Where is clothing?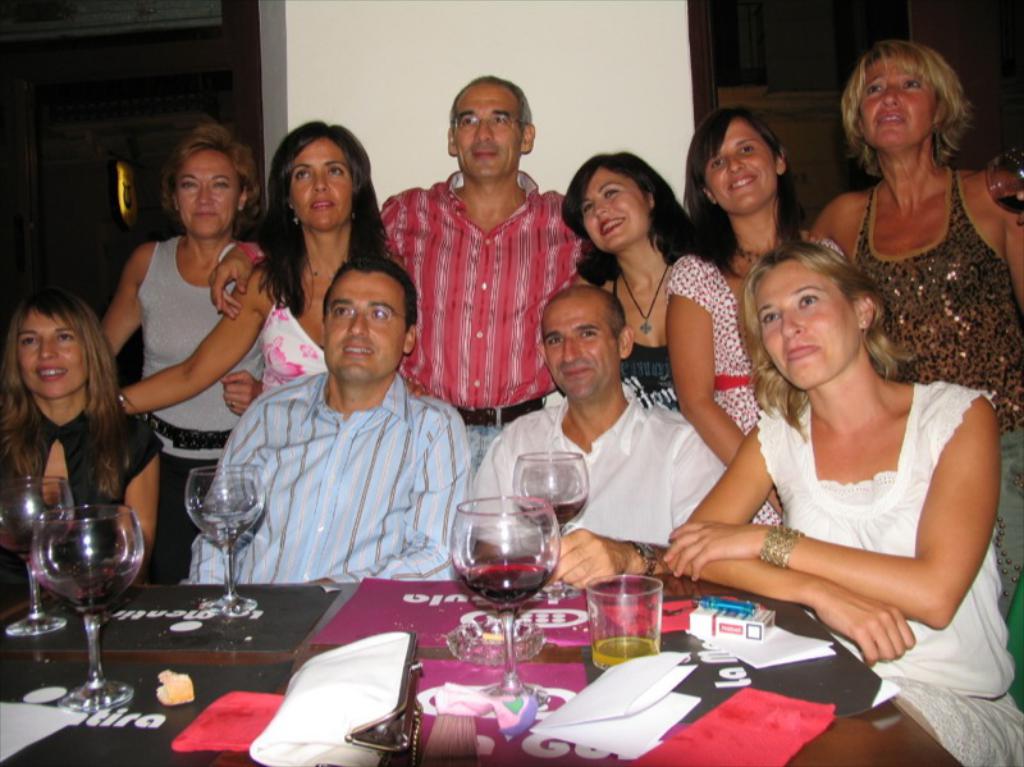
rect(390, 156, 577, 419).
